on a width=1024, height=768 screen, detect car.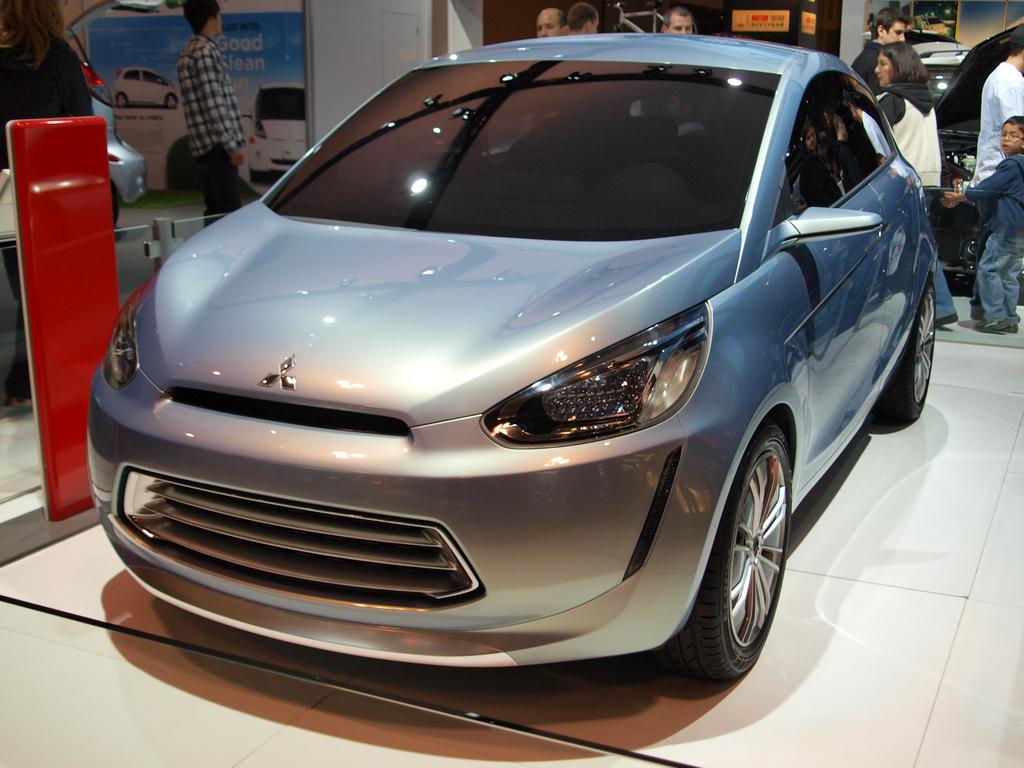
{"x1": 931, "y1": 11, "x2": 1017, "y2": 298}.
